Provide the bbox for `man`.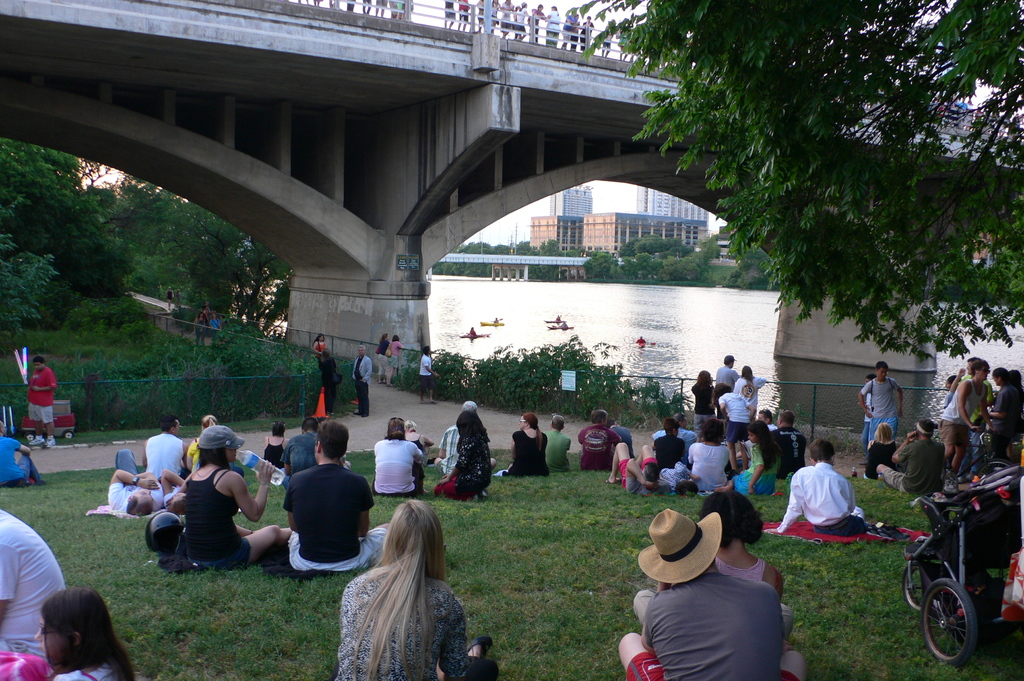
<region>604, 442, 672, 497</region>.
